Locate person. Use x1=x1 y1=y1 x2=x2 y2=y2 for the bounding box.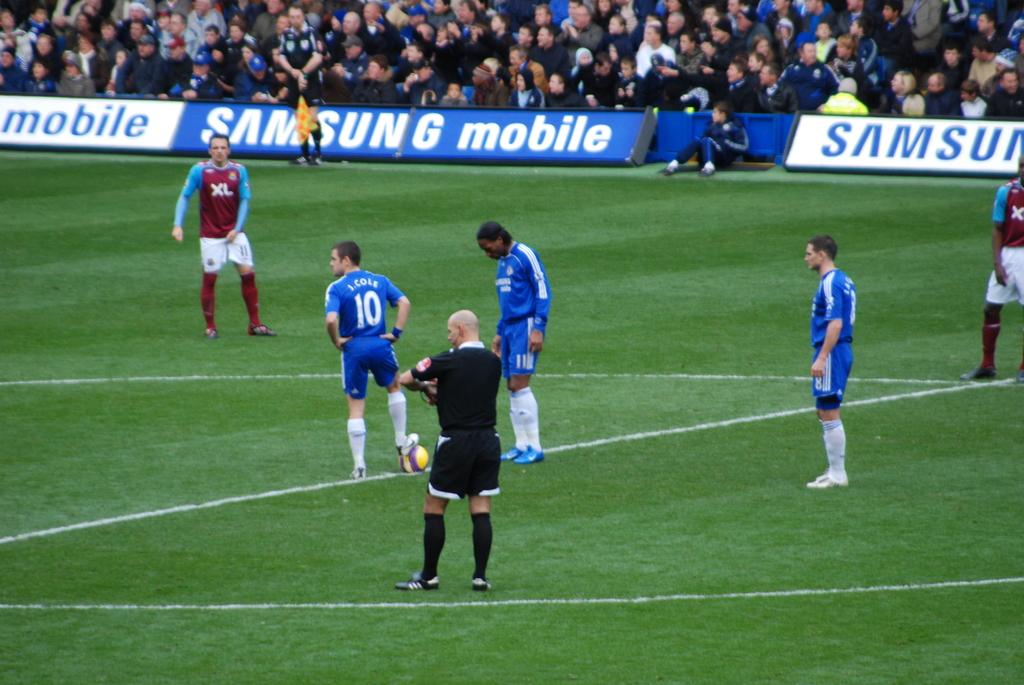
x1=477 y1=222 x2=548 y2=467.
